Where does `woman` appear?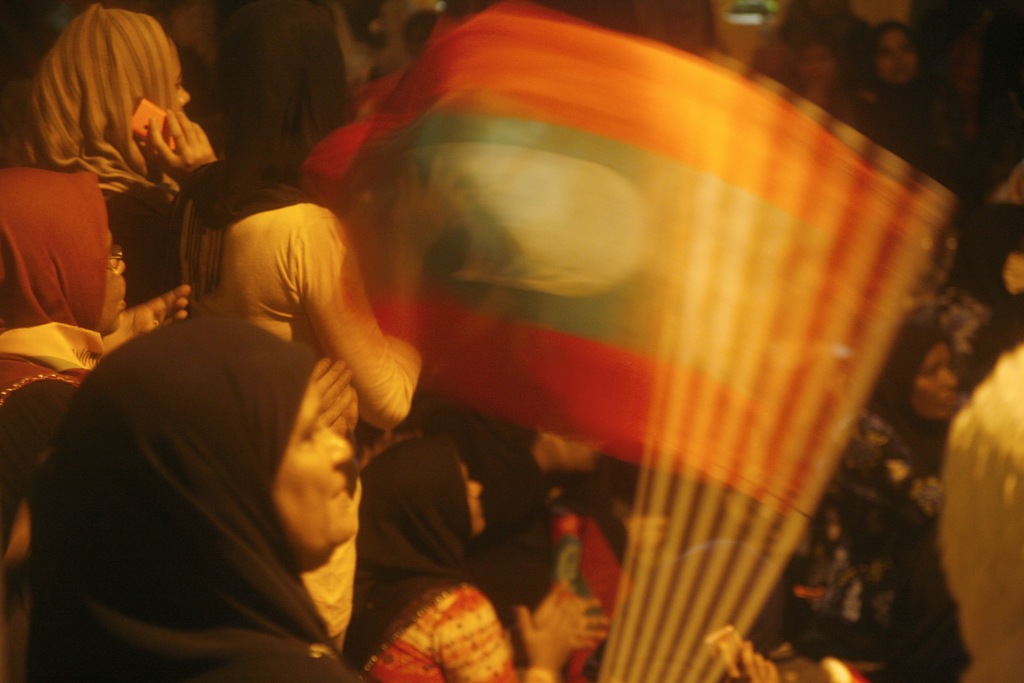
Appears at [left=0, top=161, right=198, bottom=518].
